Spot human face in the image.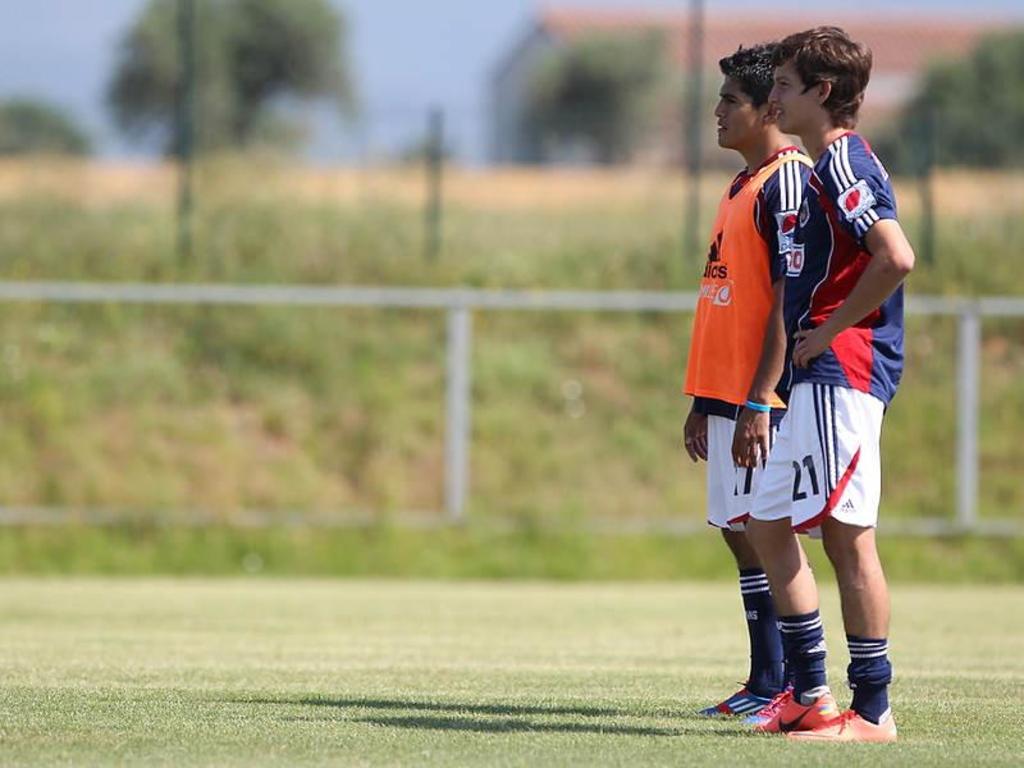
human face found at x1=764, y1=60, x2=818, y2=123.
